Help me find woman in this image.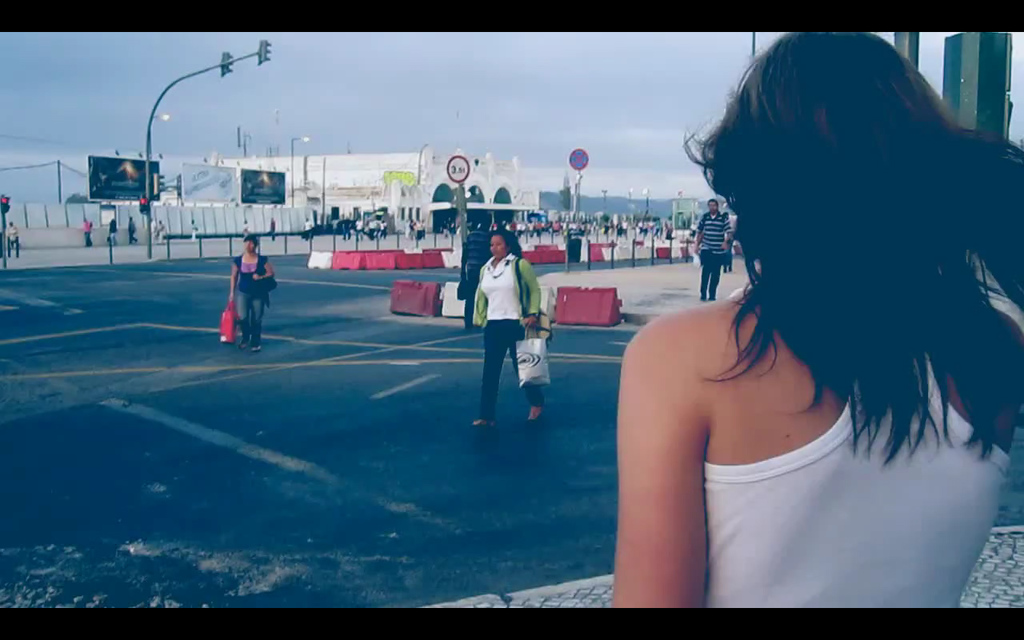
Found it: {"left": 610, "top": 31, "right": 1023, "bottom": 618}.
